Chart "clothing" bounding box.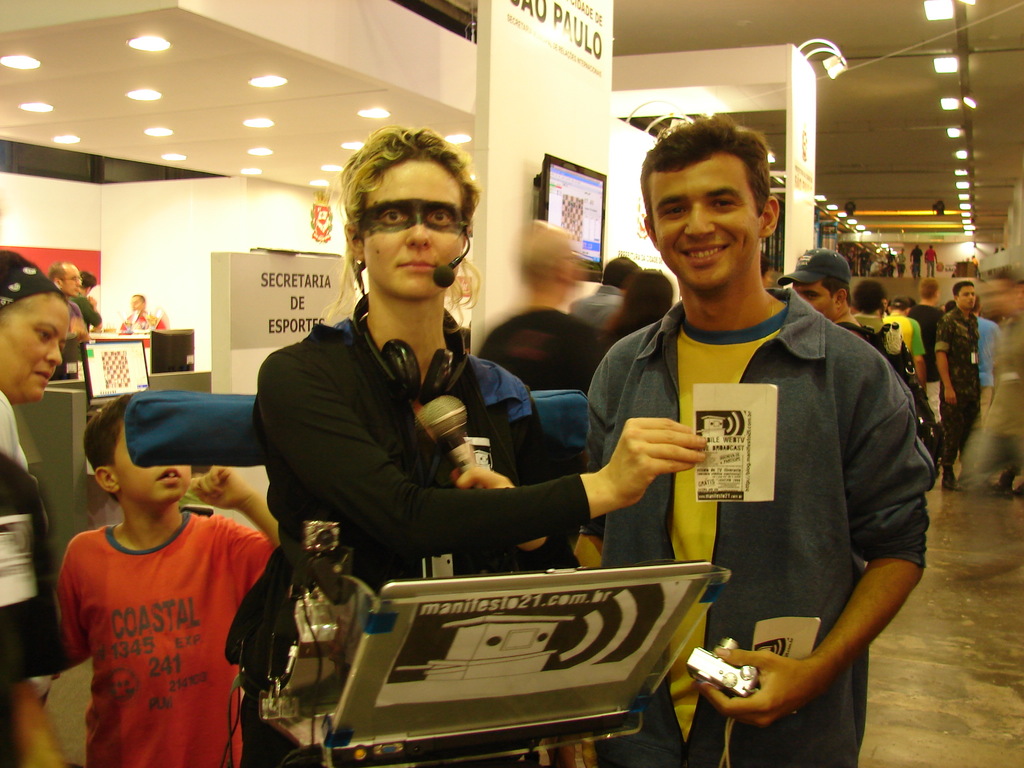
Charted: bbox=(0, 388, 59, 767).
